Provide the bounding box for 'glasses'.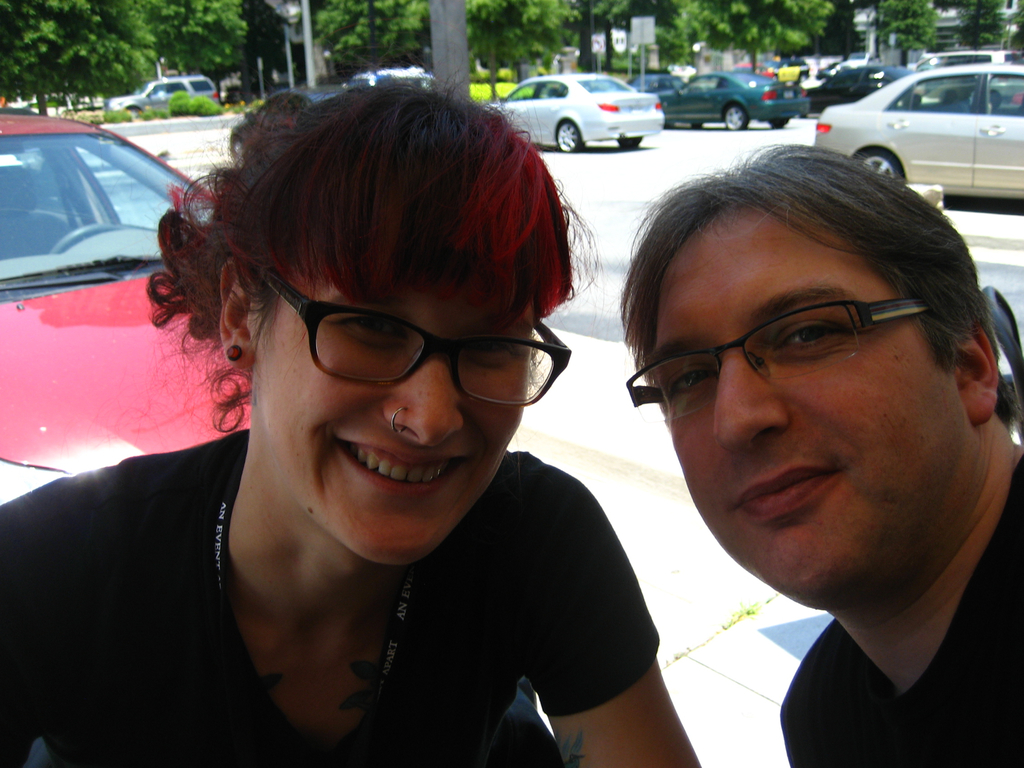
locate(622, 296, 931, 413).
